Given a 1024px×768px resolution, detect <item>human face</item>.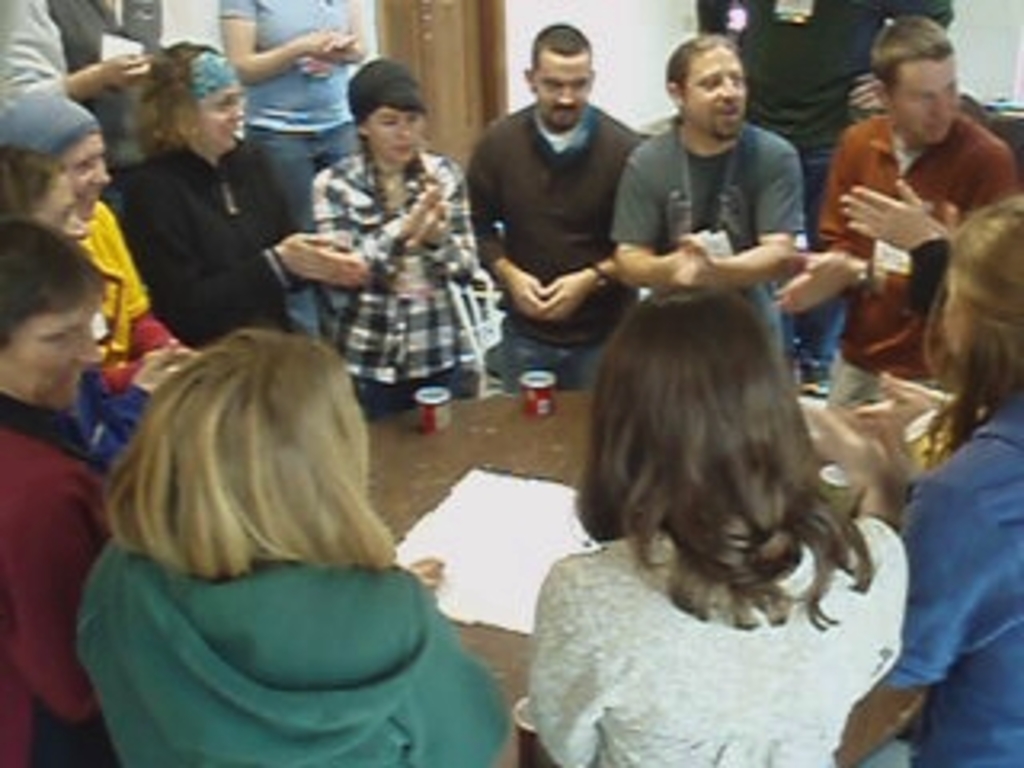
358:96:429:166.
